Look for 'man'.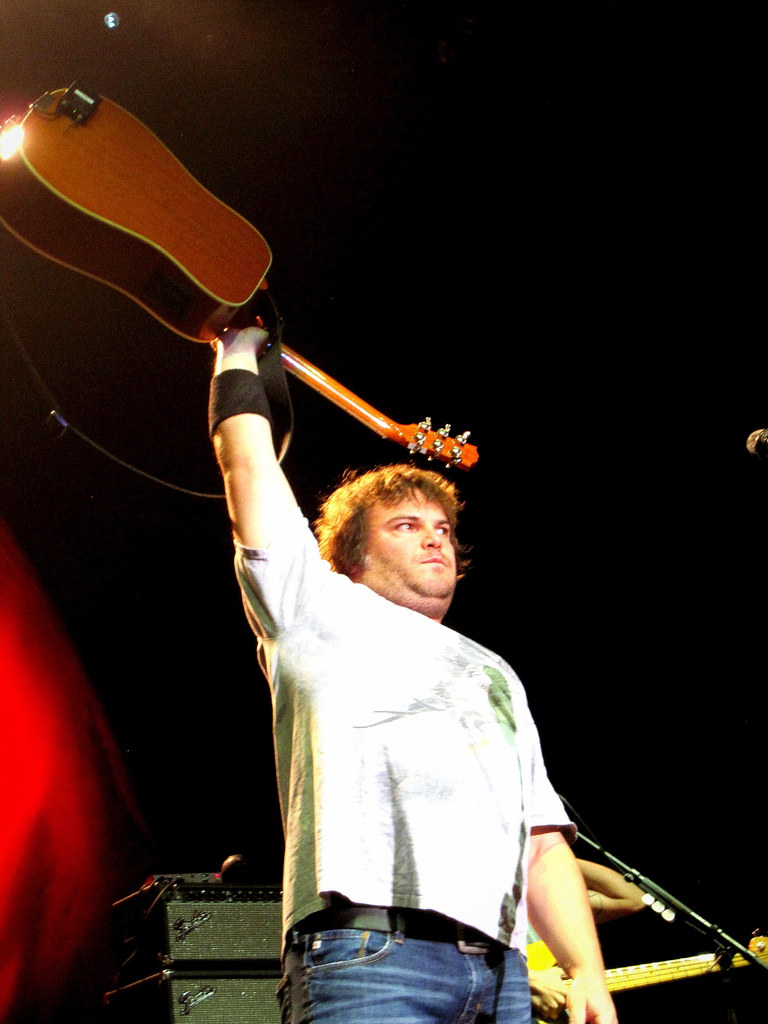
Found: (left=166, top=323, right=657, bottom=1023).
